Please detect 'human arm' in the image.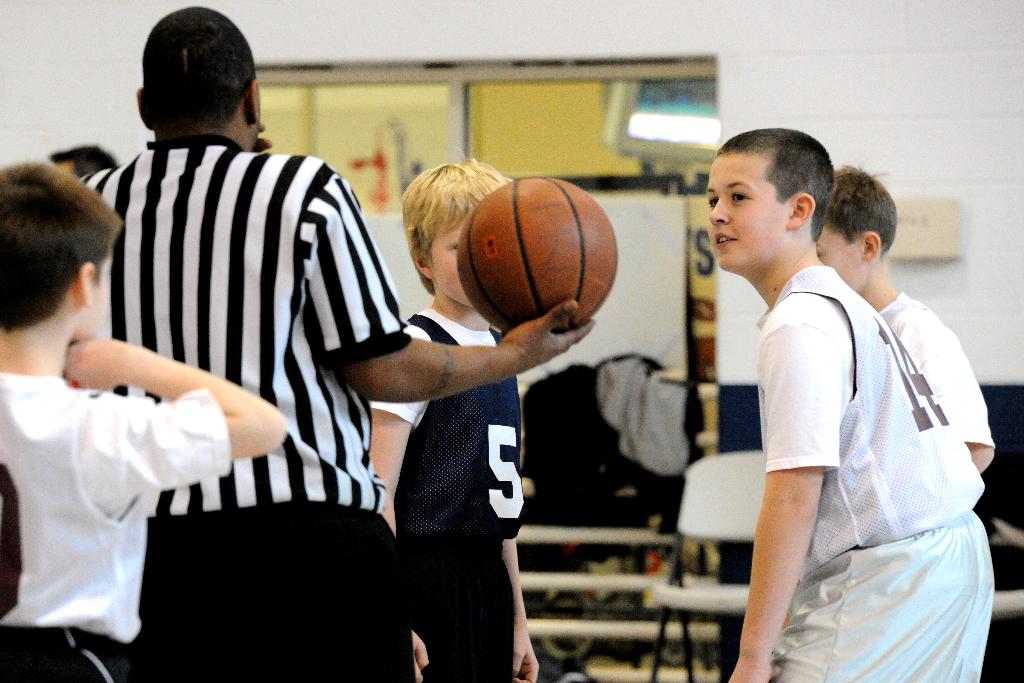
(left=510, top=542, right=539, bottom=682).
